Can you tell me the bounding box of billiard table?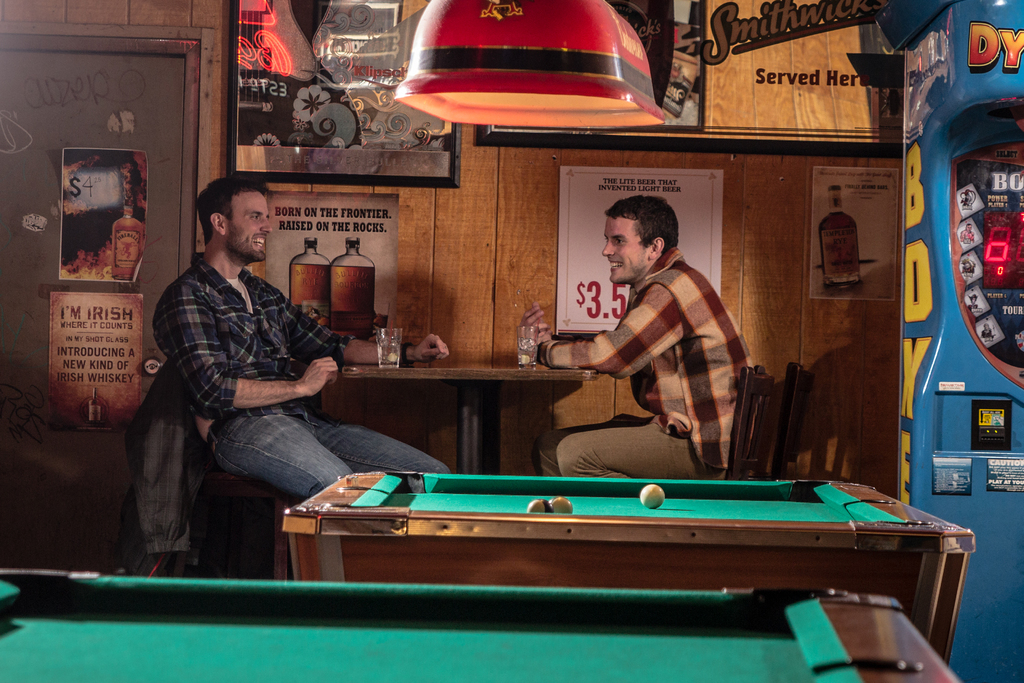
pyautogui.locateOnScreen(0, 566, 966, 682).
